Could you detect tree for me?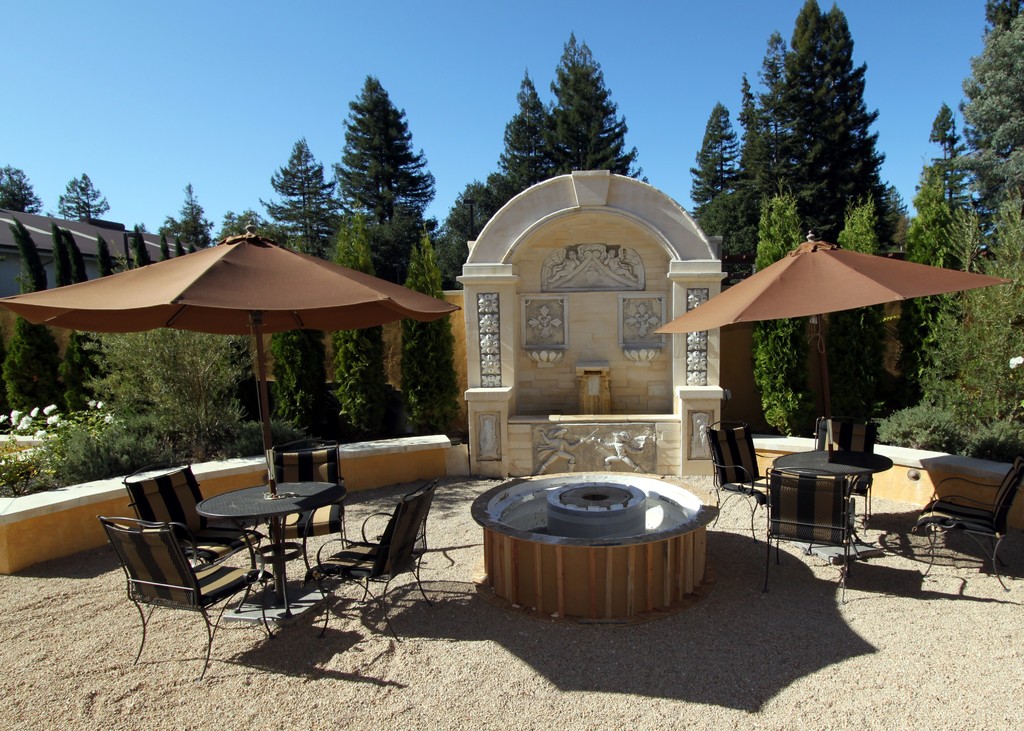
Detection result: select_region(685, 107, 770, 427).
